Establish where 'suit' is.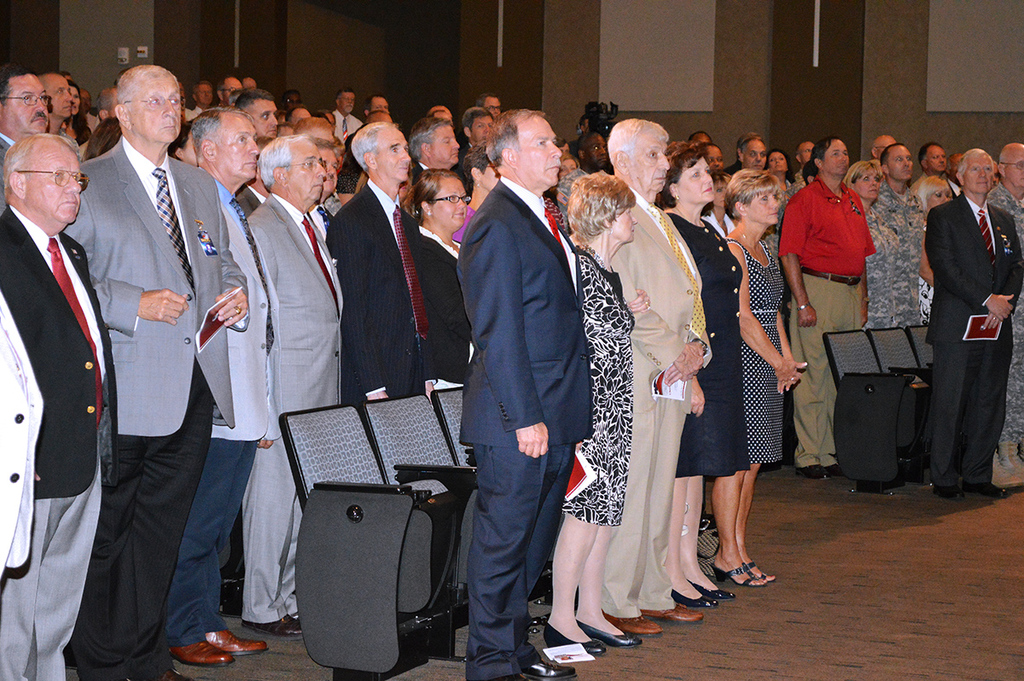
Established at crop(323, 178, 434, 408).
